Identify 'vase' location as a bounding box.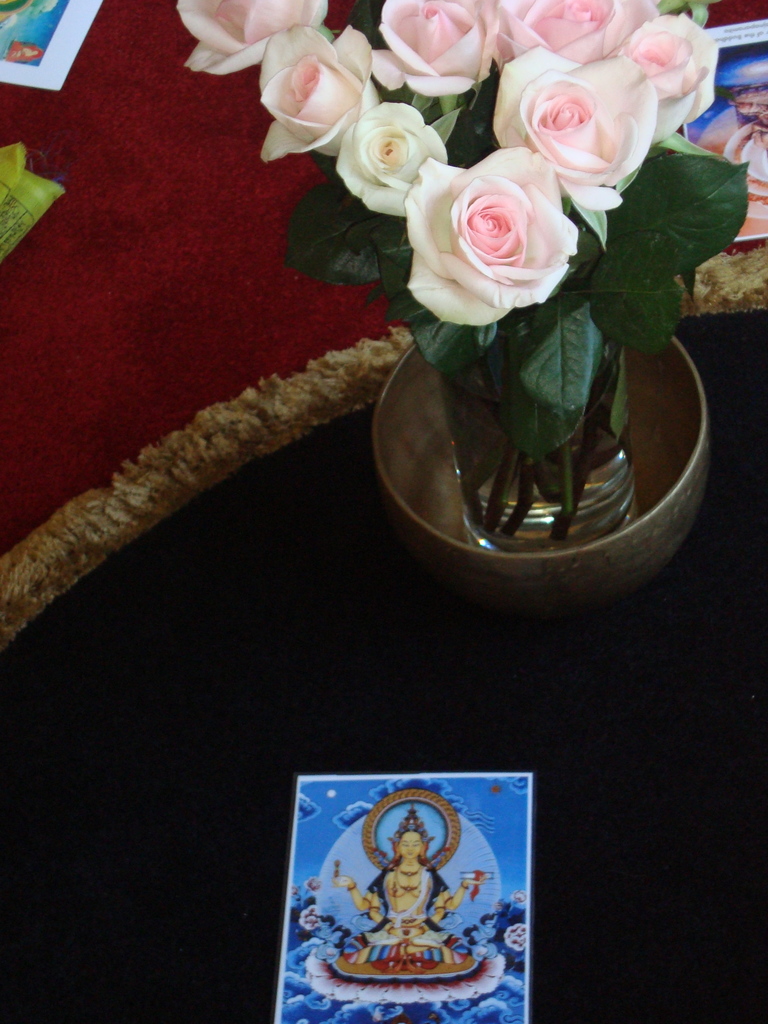
bbox=[442, 297, 639, 552].
